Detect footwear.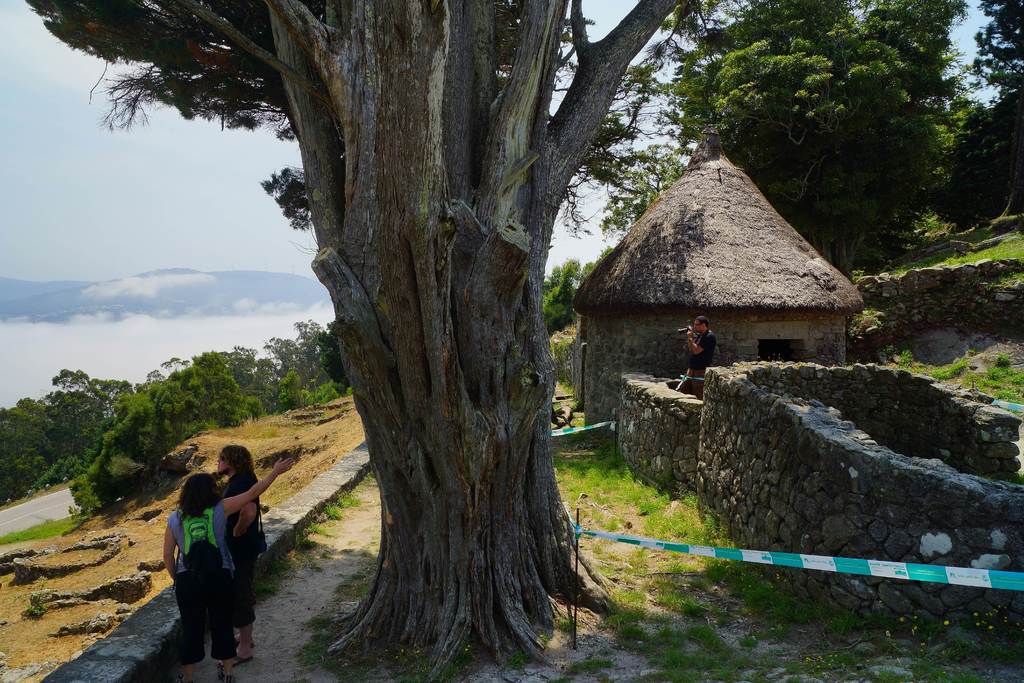
Detected at <bbox>214, 650, 254, 673</bbox>.
